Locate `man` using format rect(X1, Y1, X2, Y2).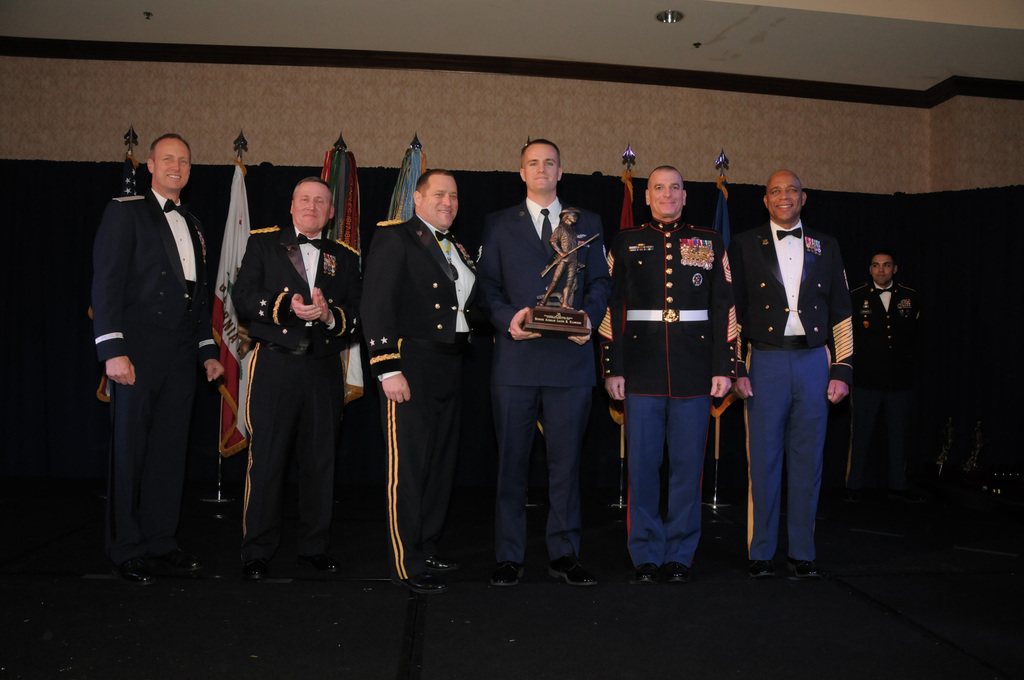
rect(232, 175, 364, 590).
